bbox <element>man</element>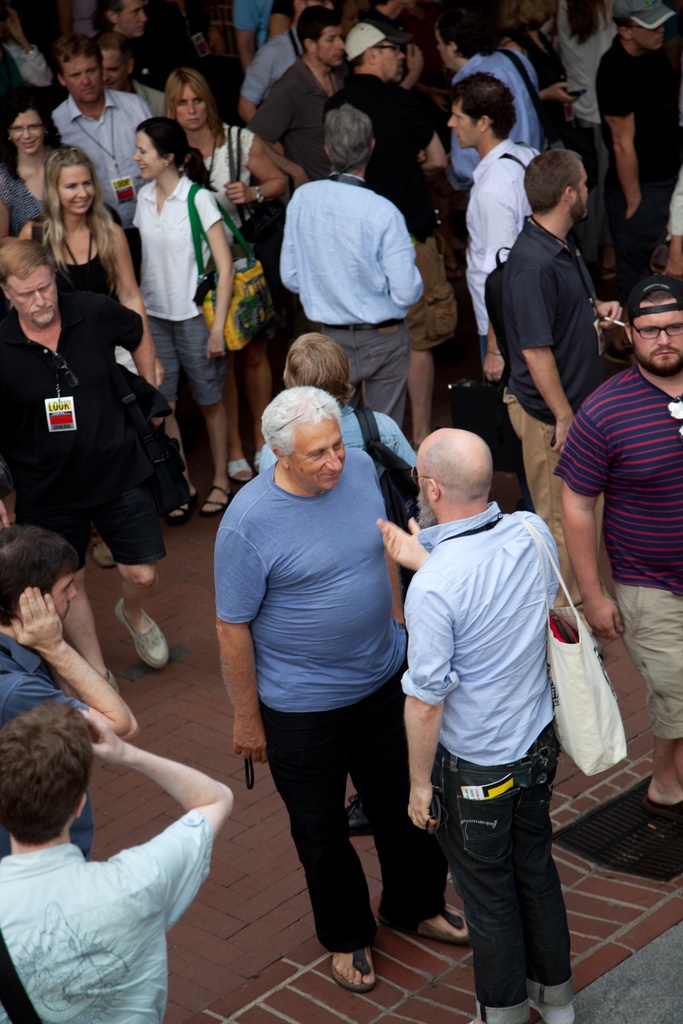
213:384:471:995
